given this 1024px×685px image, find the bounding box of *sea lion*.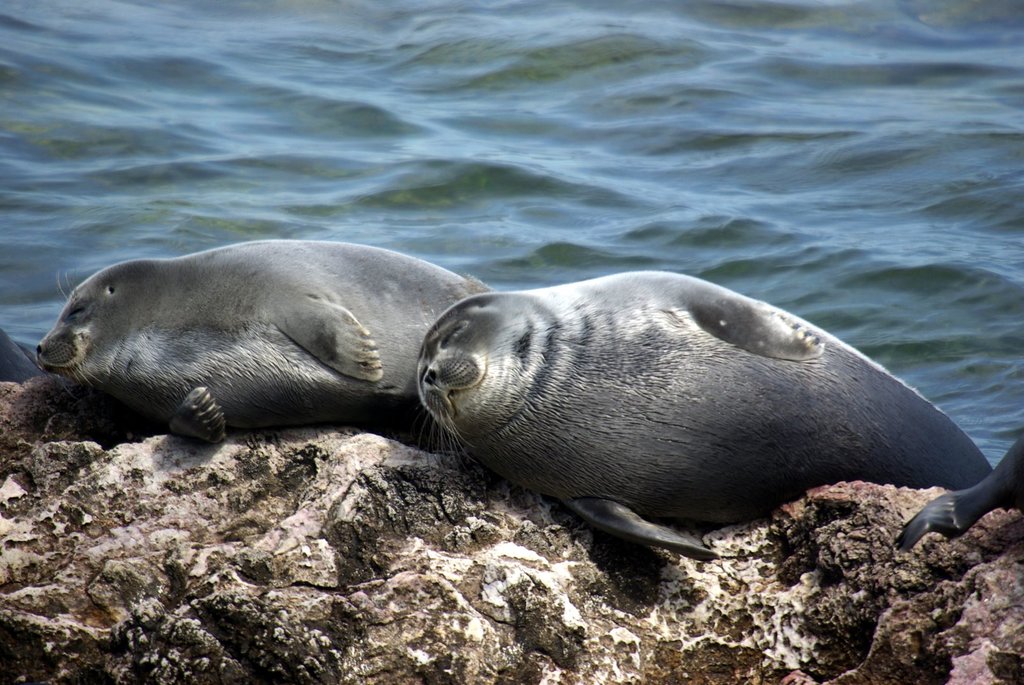
(897, 432, 1023, 548).
